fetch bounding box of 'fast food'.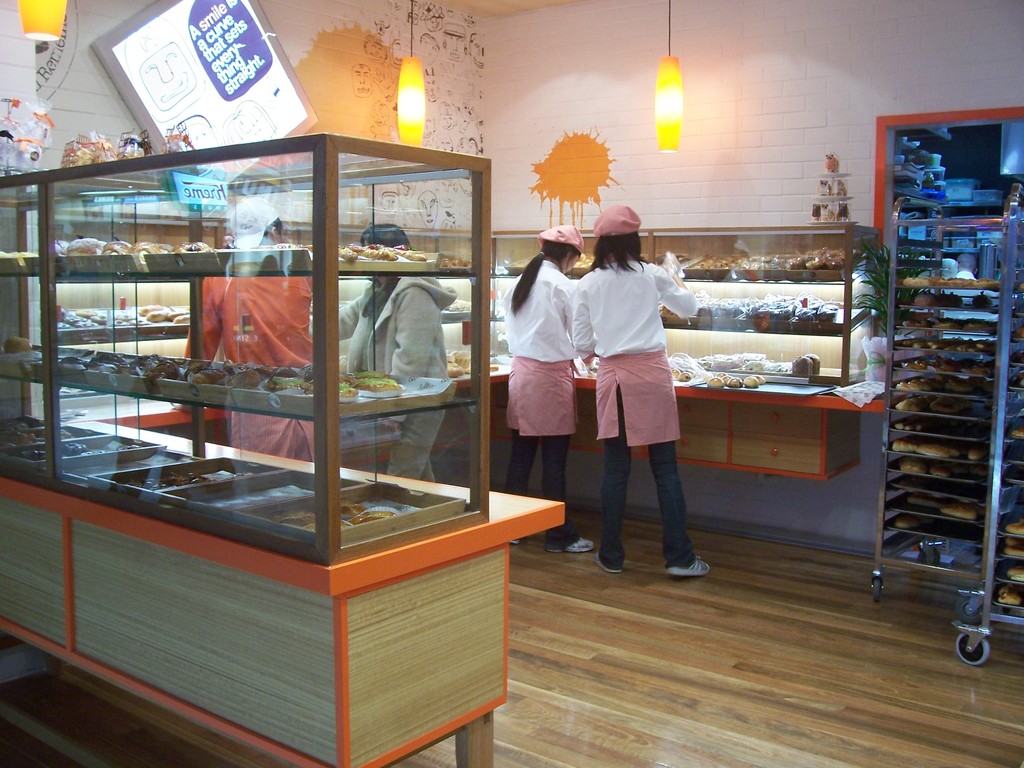
Bbox: BBox(23, 451, 51, 458).
